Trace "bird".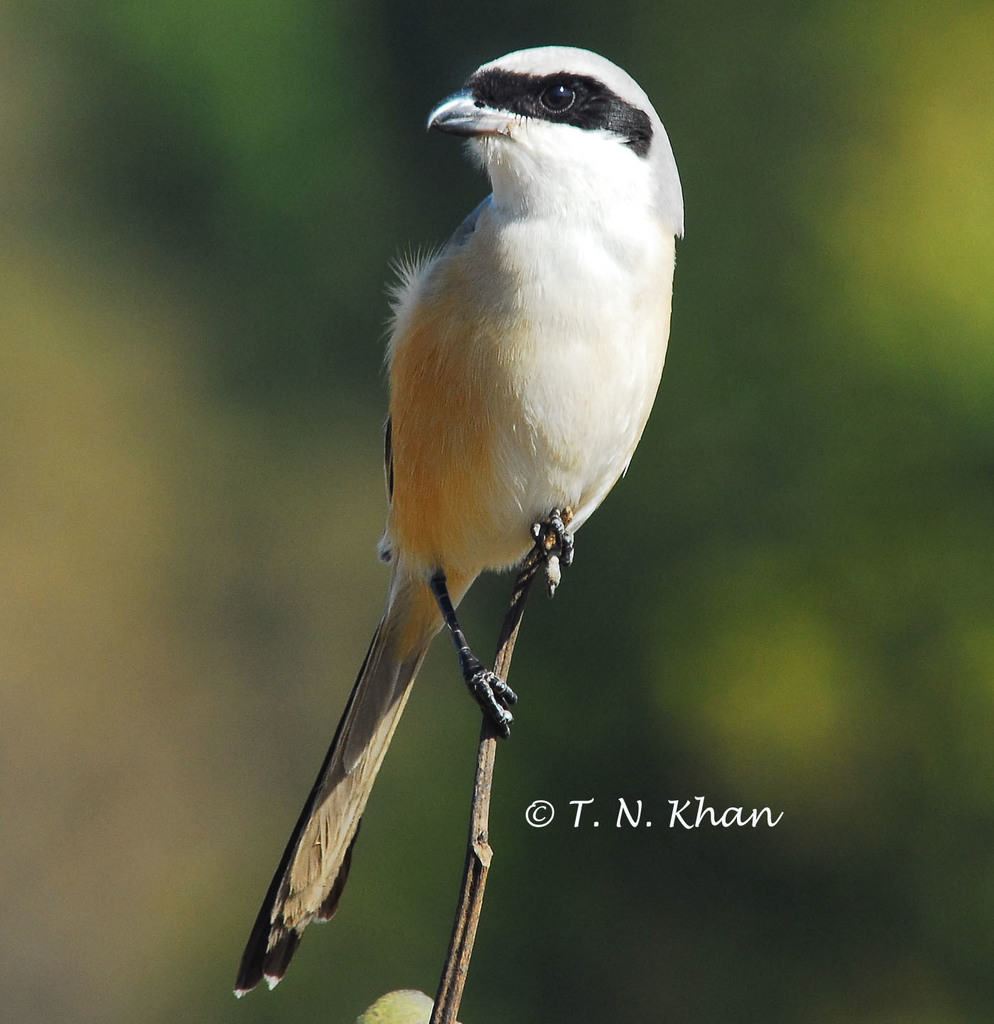
Traced to box(258, 30, 674, 961).
